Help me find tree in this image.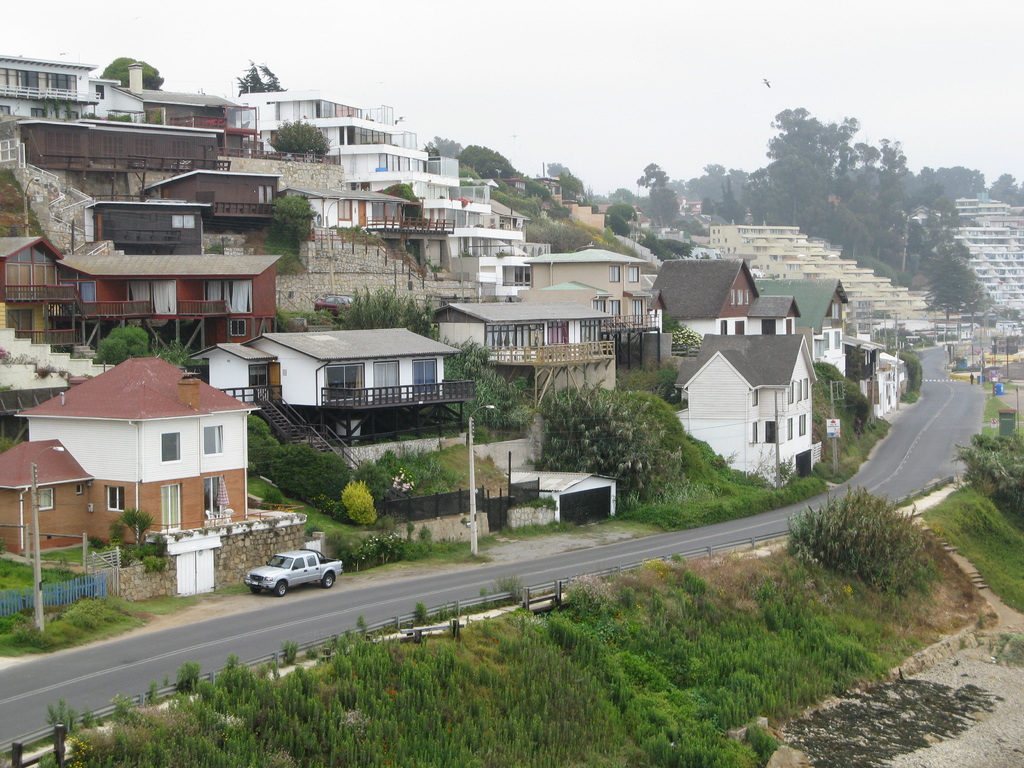
Found it: [left=633, top=156, right=673, bottom=202].
